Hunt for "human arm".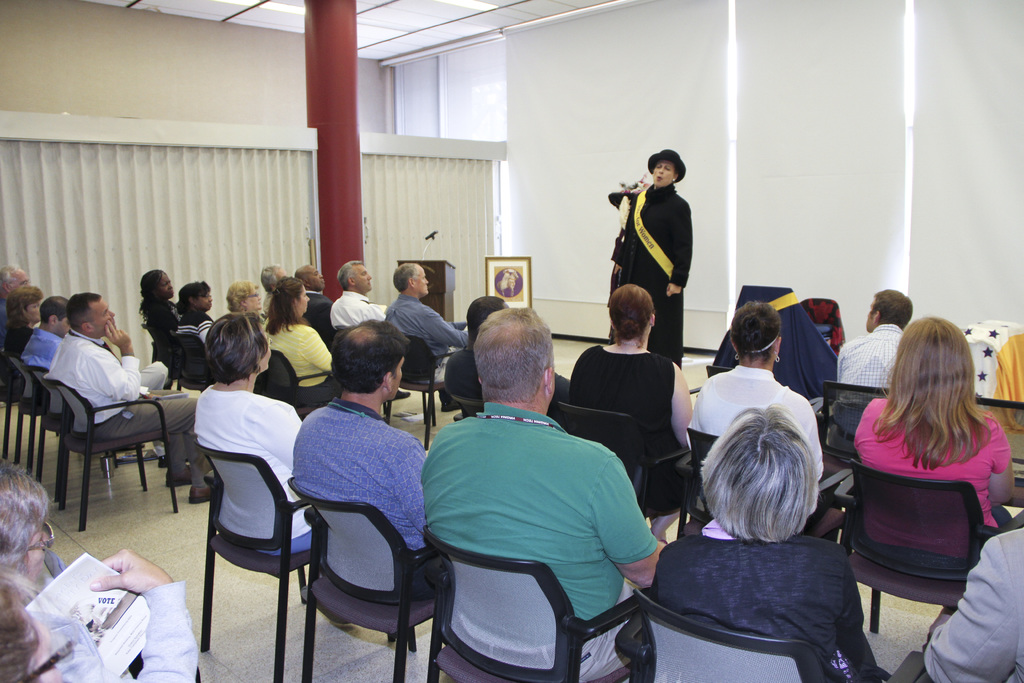
Hunted down at BBox(296, 322, 340, 372).
